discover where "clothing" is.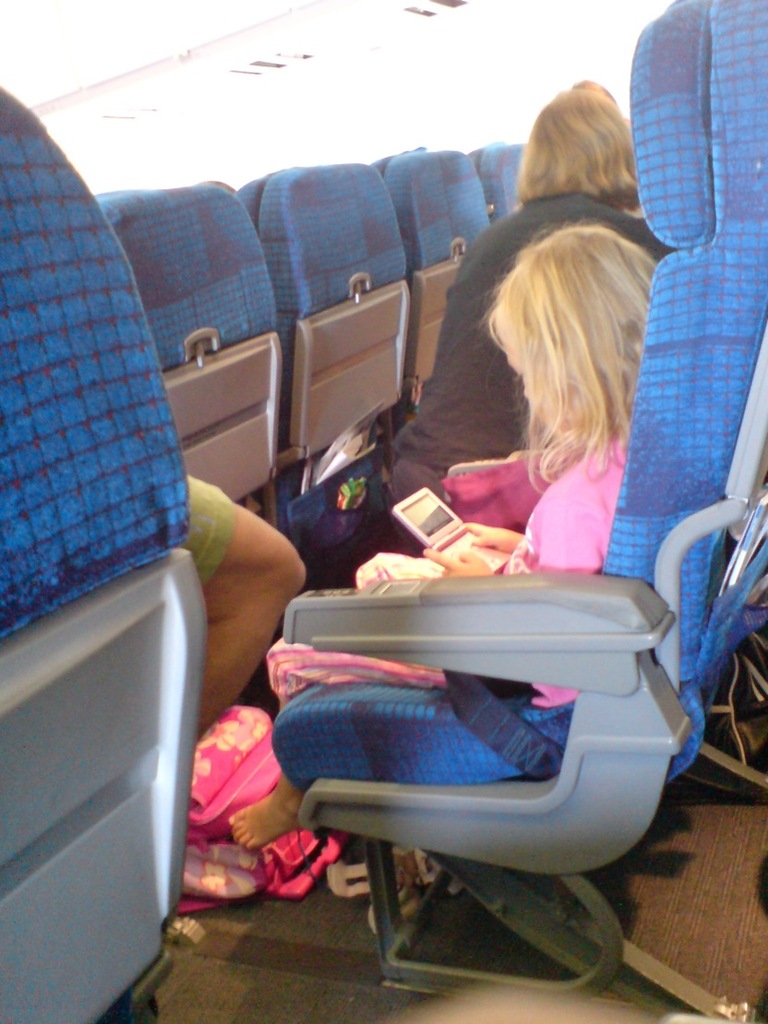
Discovered at crop(174, 476, 233, 588).
